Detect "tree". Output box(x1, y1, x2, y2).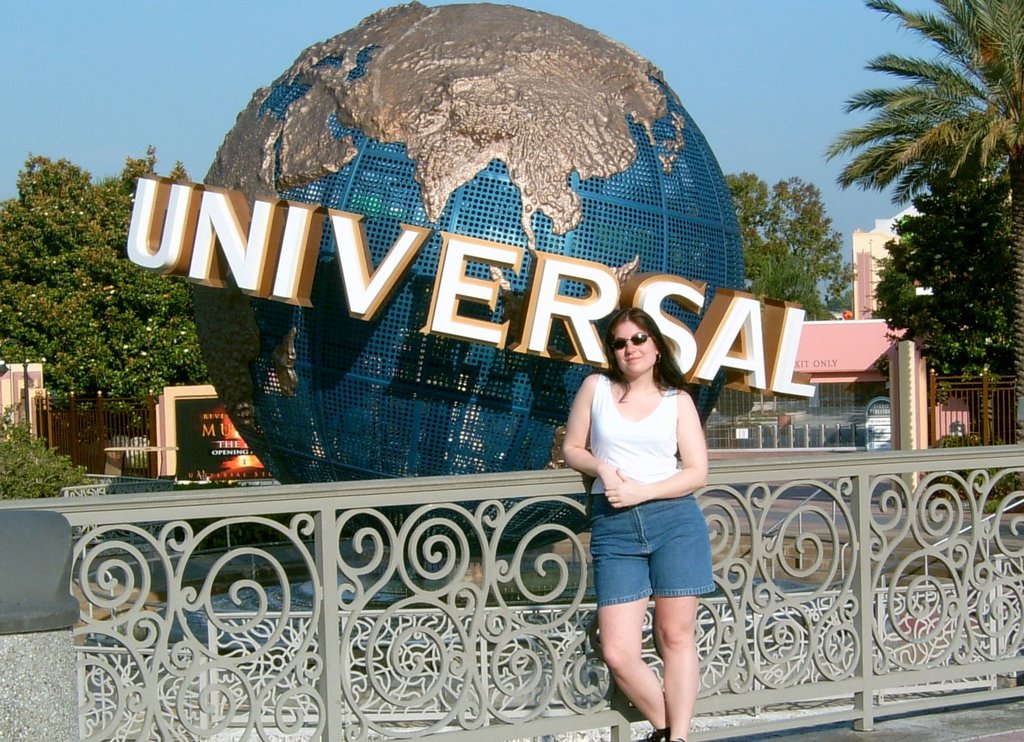
box(0, 397, 89, 502).
